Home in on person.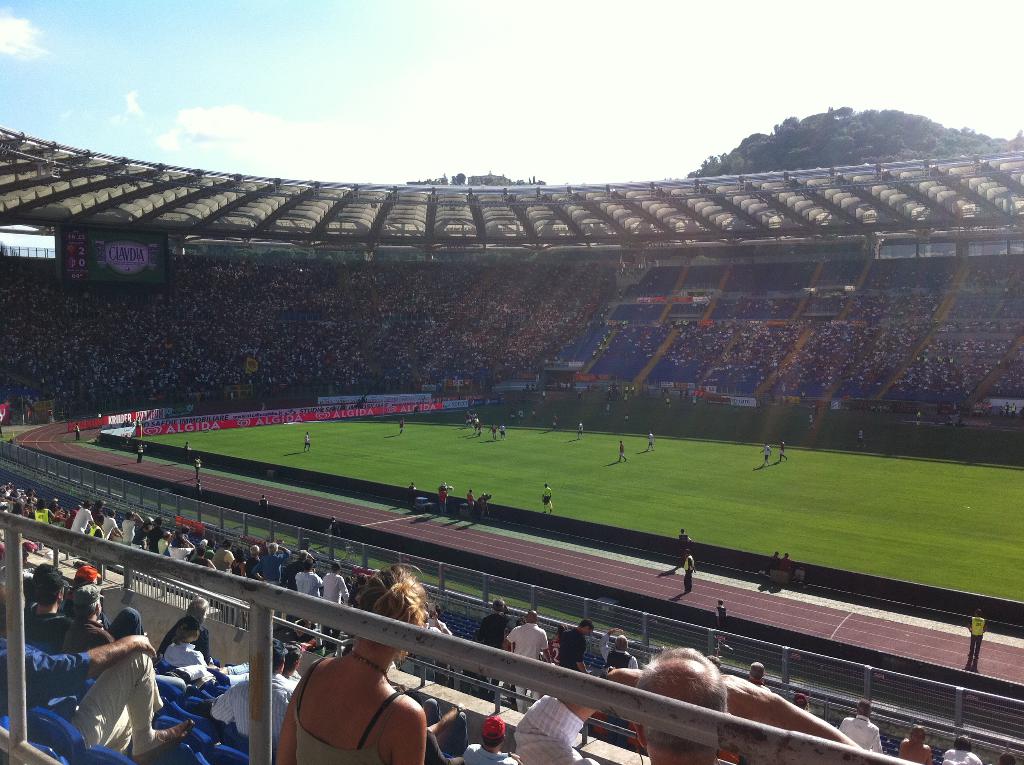
Homed in at <box>765,549,777,576</box>.
